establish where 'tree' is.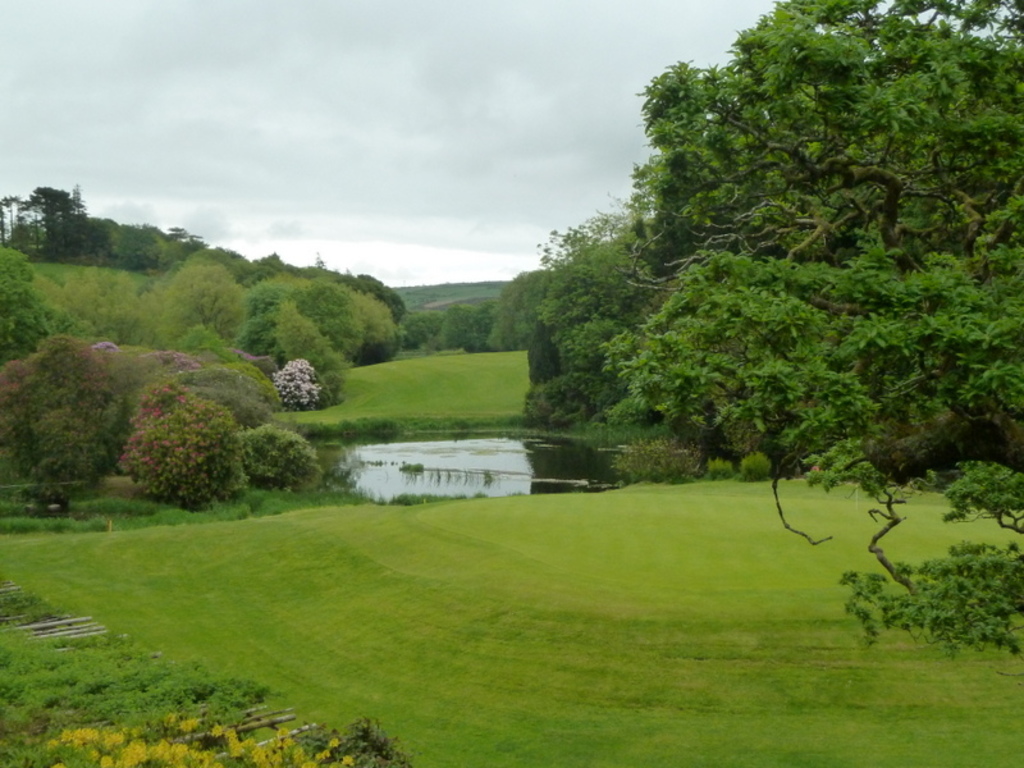
Established at 0:246:58:361.
